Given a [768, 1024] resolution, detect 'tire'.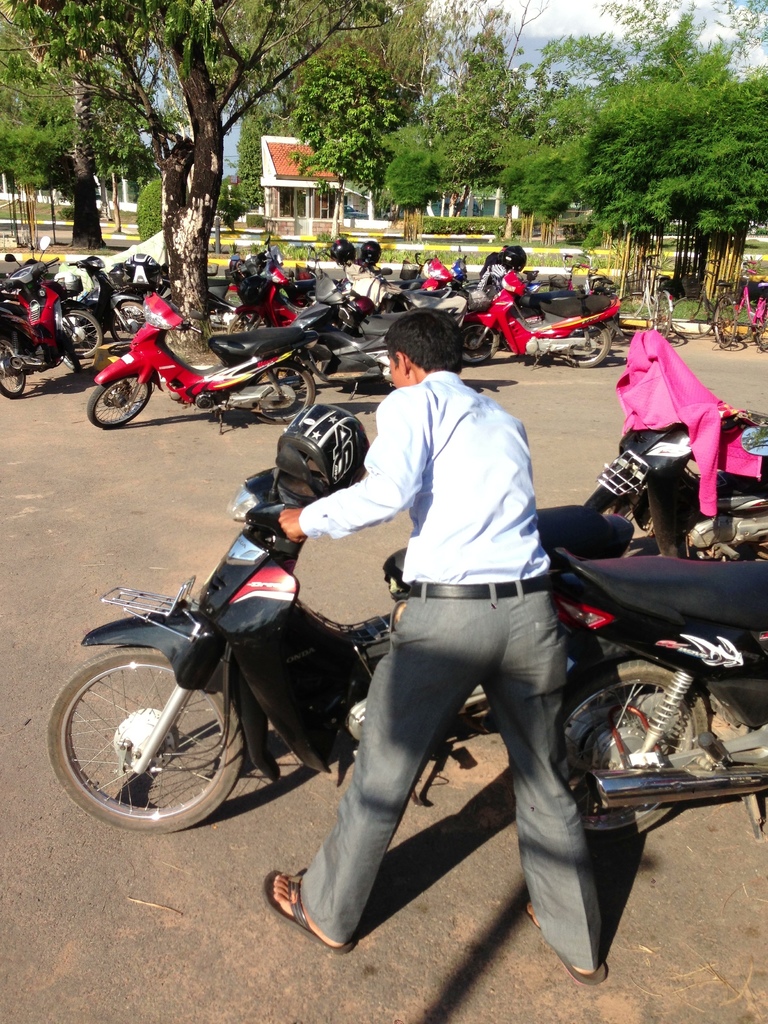
{"left": 250, "top": 361, "right": 314, "bottom": 422}.
